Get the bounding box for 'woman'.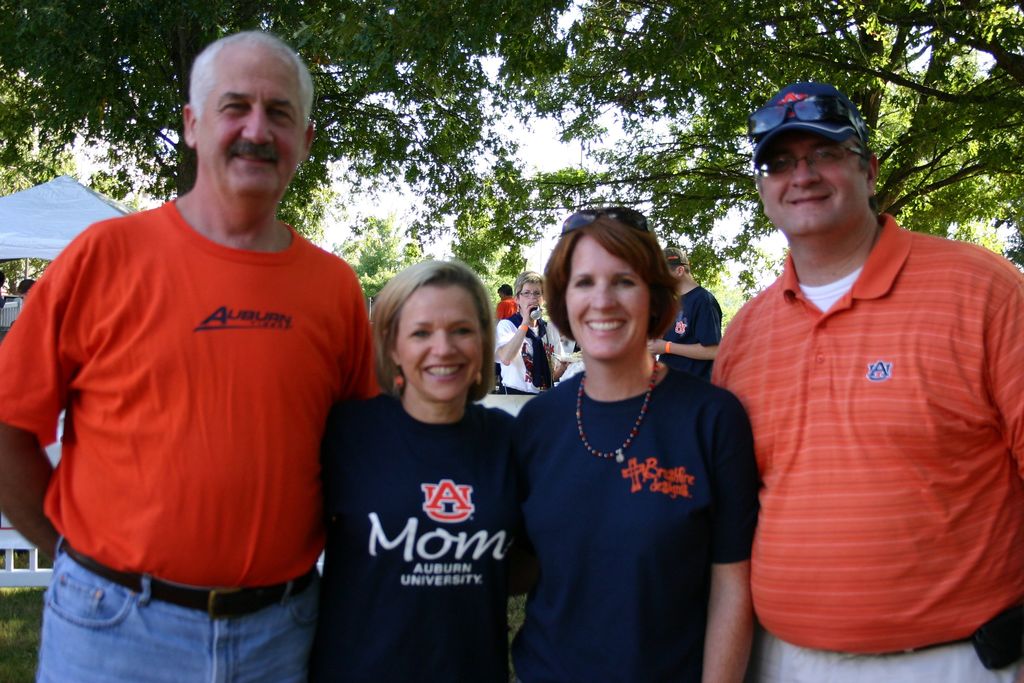
509,203,759,676.
